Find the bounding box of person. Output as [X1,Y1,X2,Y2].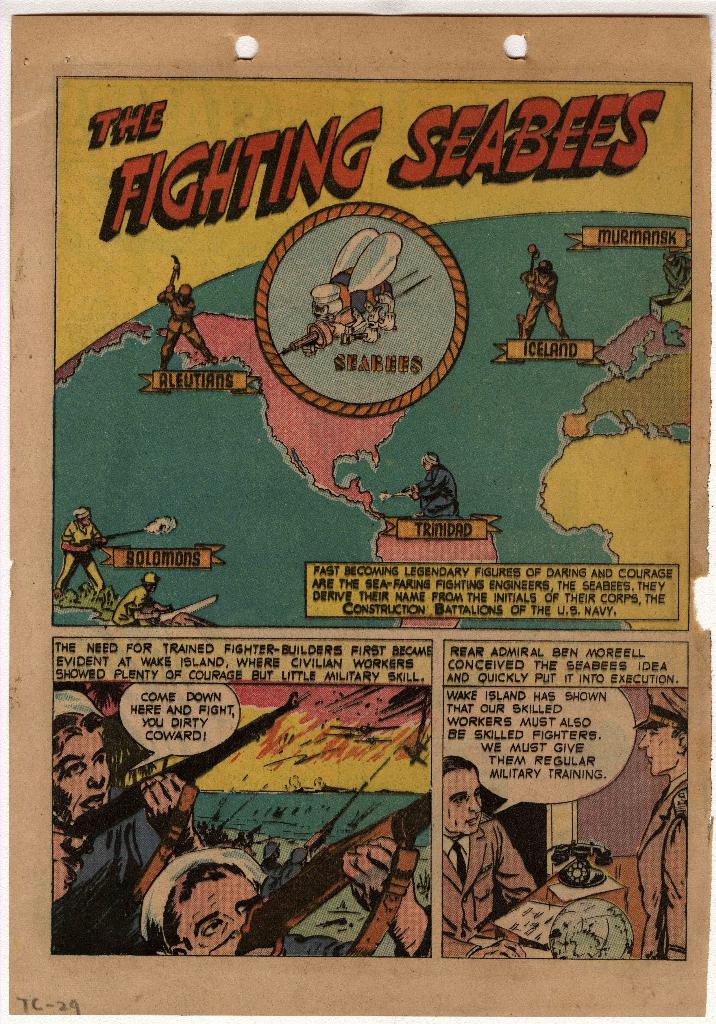
[45,687,200,915].
